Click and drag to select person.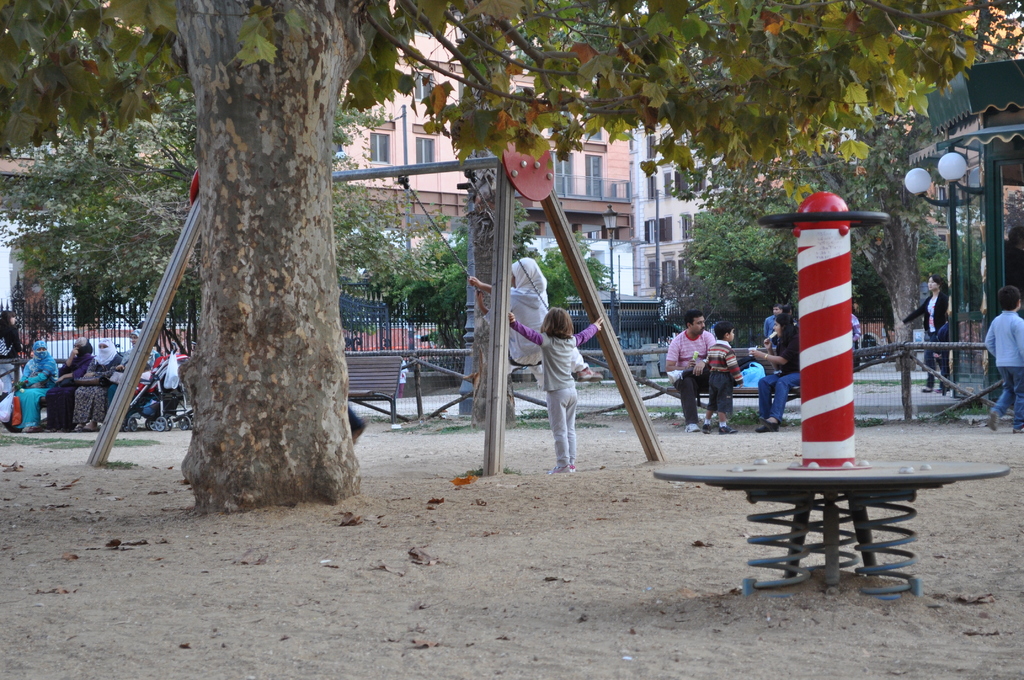
Selection: [x1=893, y1=273, x2=950, y2=392].
